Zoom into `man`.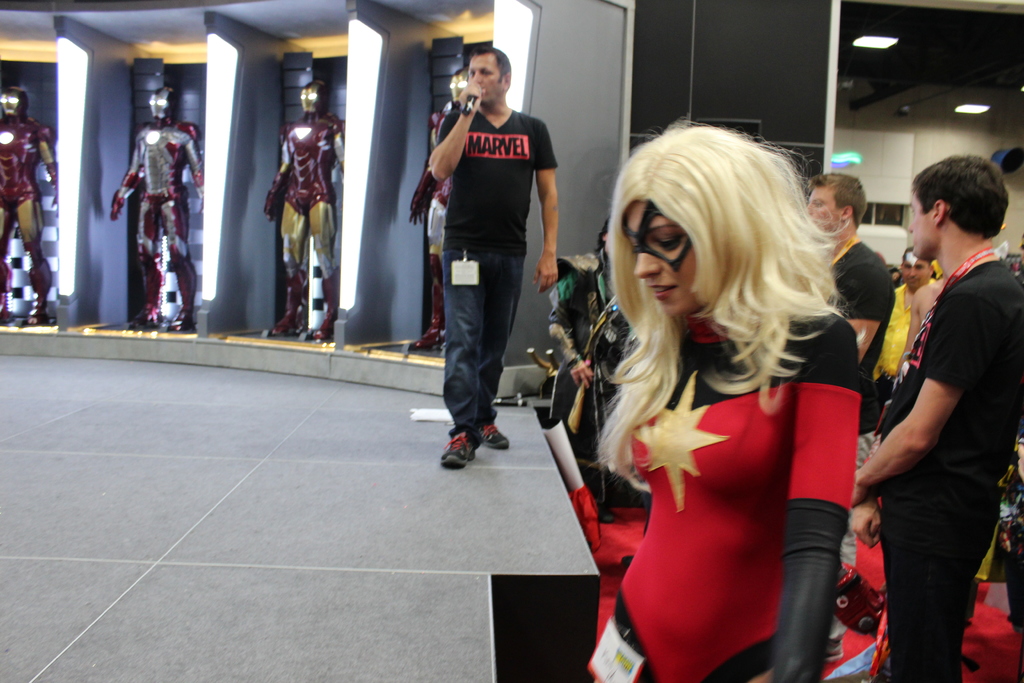
Zoom target: [x1=547, y1=210, x2=627, y2=488].
